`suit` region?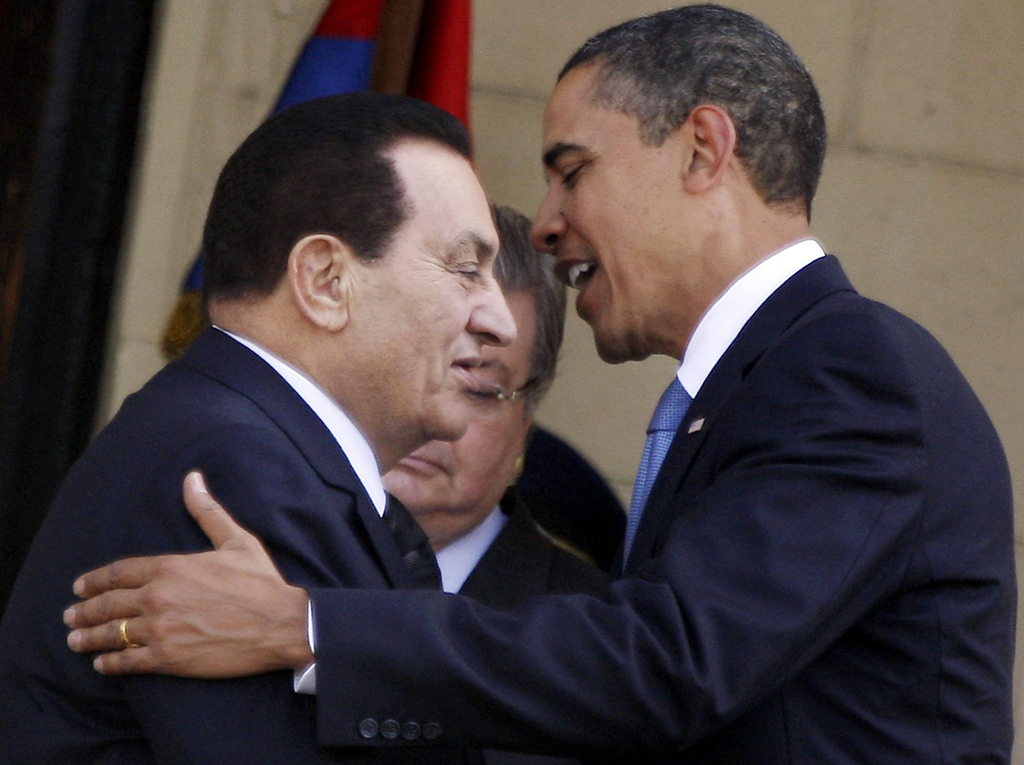
<bbox>0, 325, 448, 764</bbox>
